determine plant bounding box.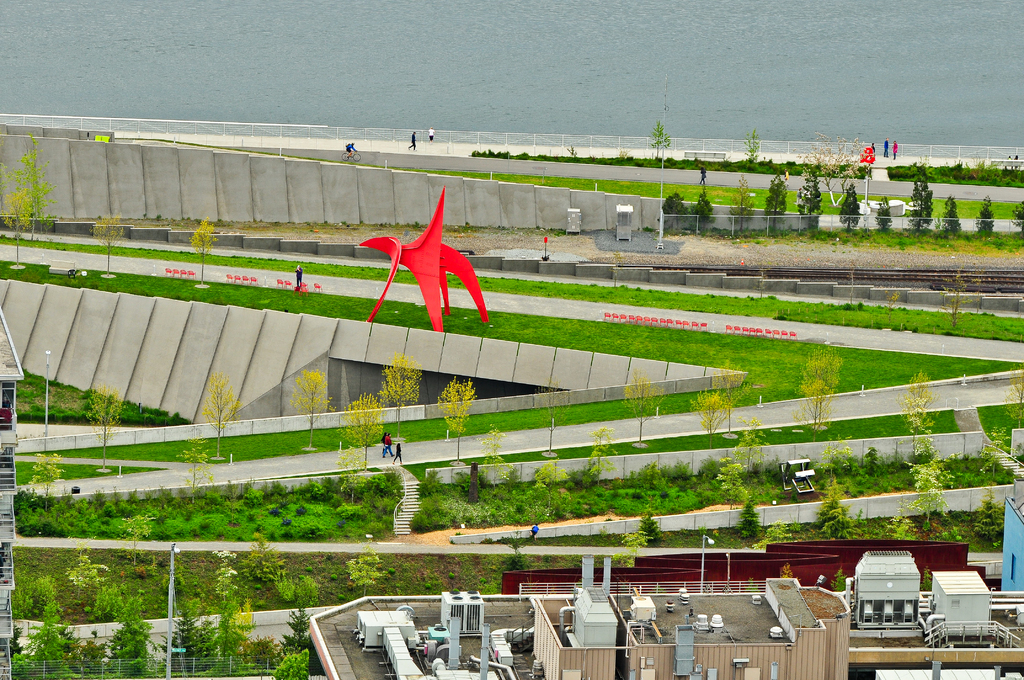
Determined: {"left": 243, "top": 525, "right": 281, "bottom": 584}.
